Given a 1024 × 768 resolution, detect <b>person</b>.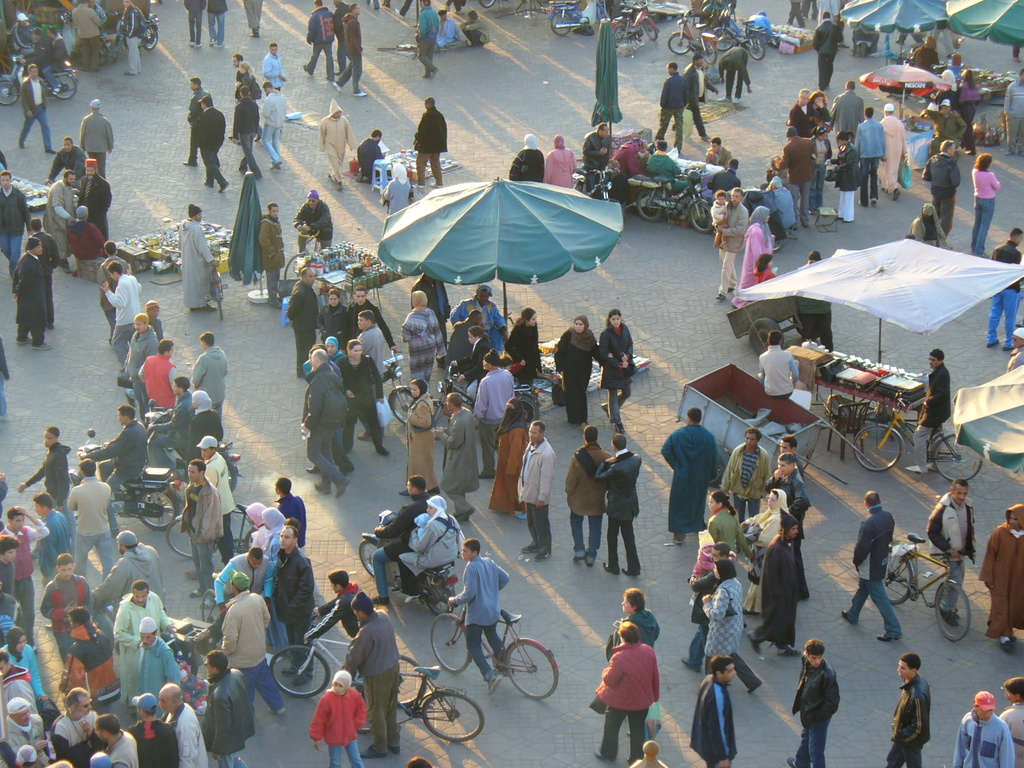
rect(601, 597, 666, 754).
